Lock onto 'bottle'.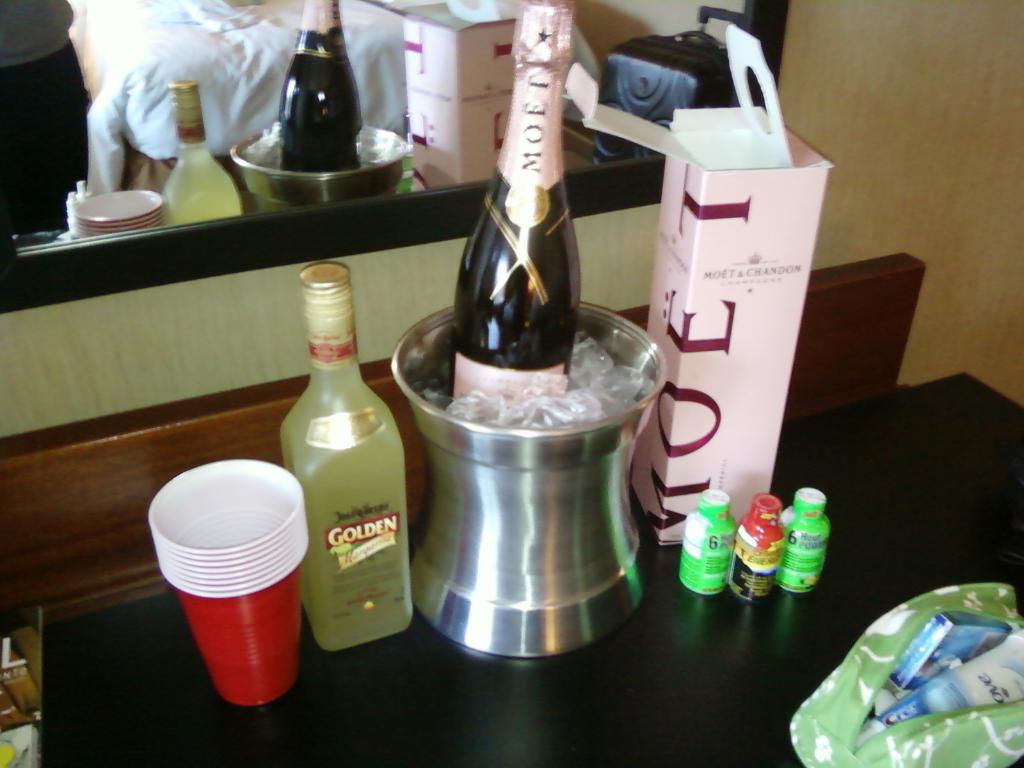
Locked: bbox(677, 488, 738, 597).
